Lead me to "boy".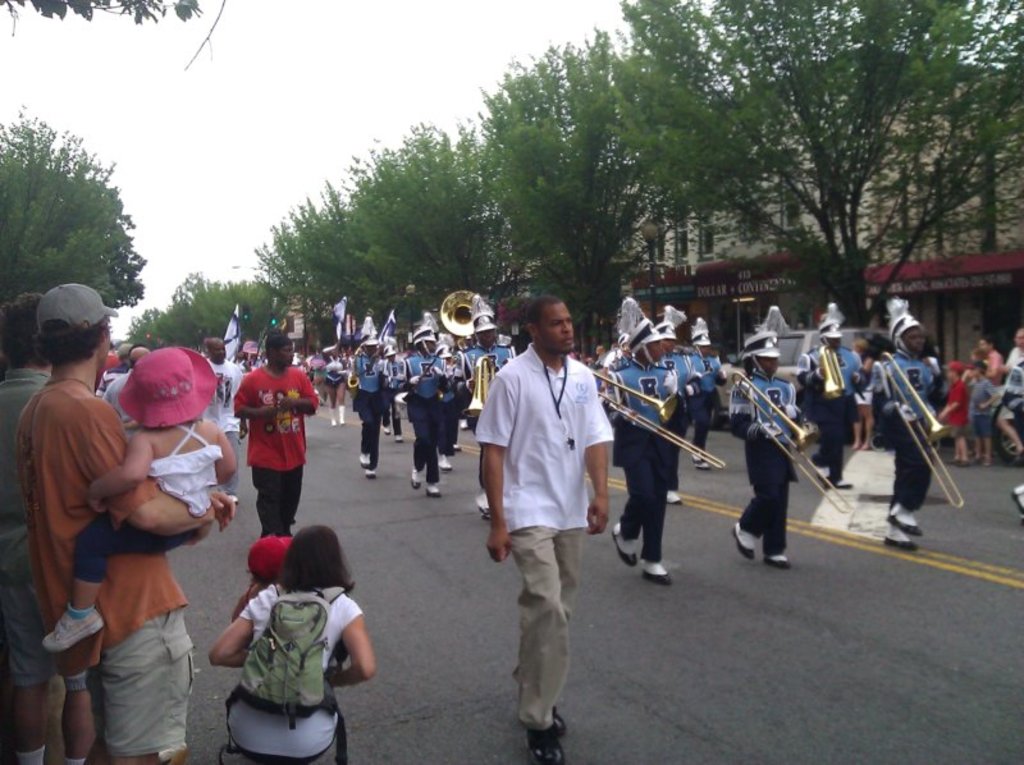
Lead to pyautogui.locateOnScreen(611, 306, 681, 587).
